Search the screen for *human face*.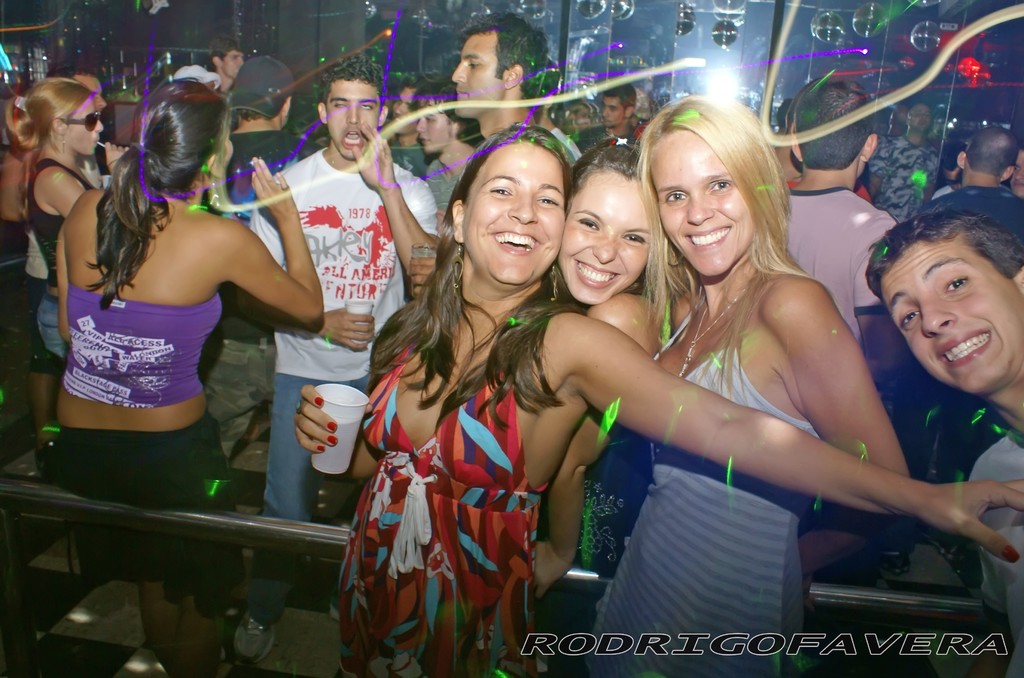
Found at (465, 140, 562, 293).
